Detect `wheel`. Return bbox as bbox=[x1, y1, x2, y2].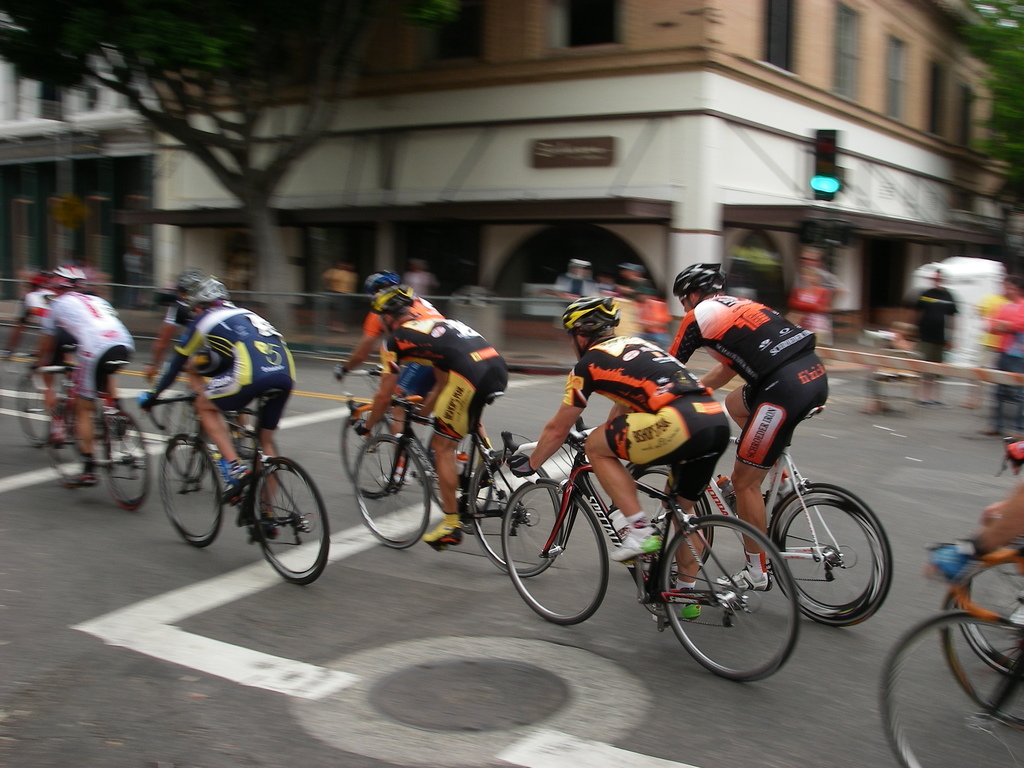
bbox=[883, 614, 1023, 767].
